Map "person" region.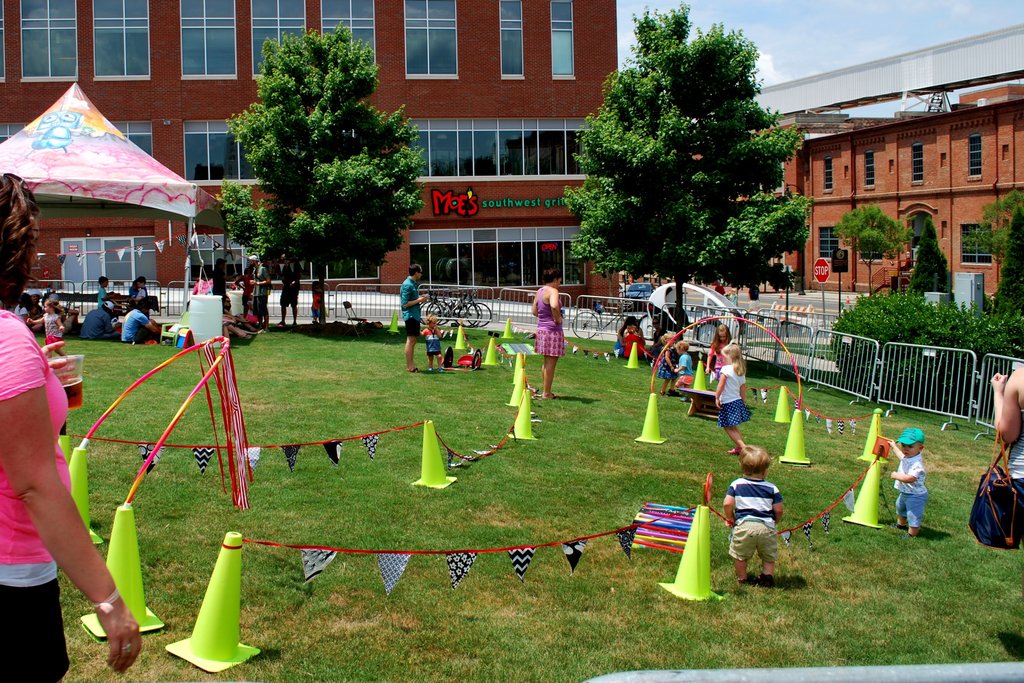
Mapped to [left=120, top=299, right=163, bottom=343].
